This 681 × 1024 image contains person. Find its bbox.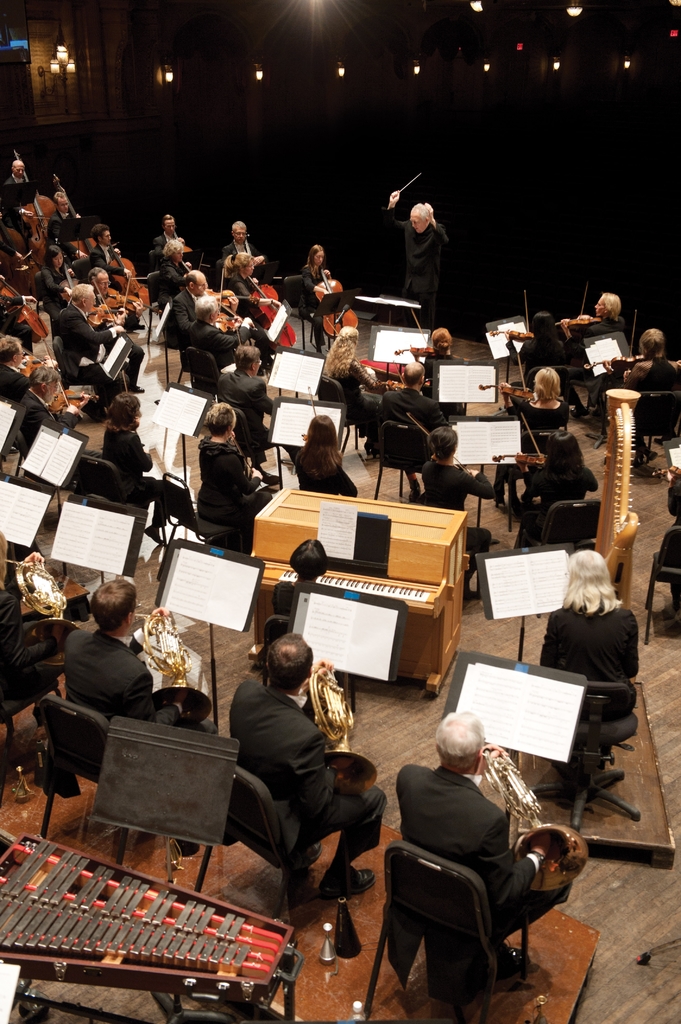
rect(312, 312, 385, 414).
